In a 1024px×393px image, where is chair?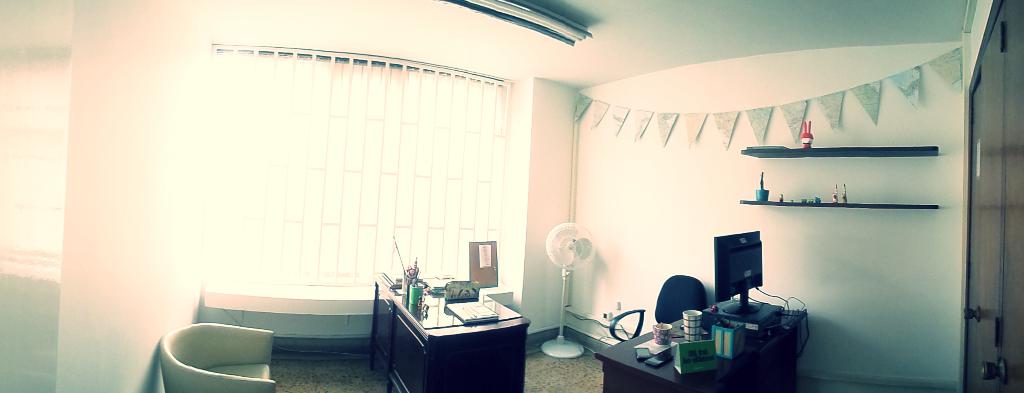
(608, 275, 710, 344).
